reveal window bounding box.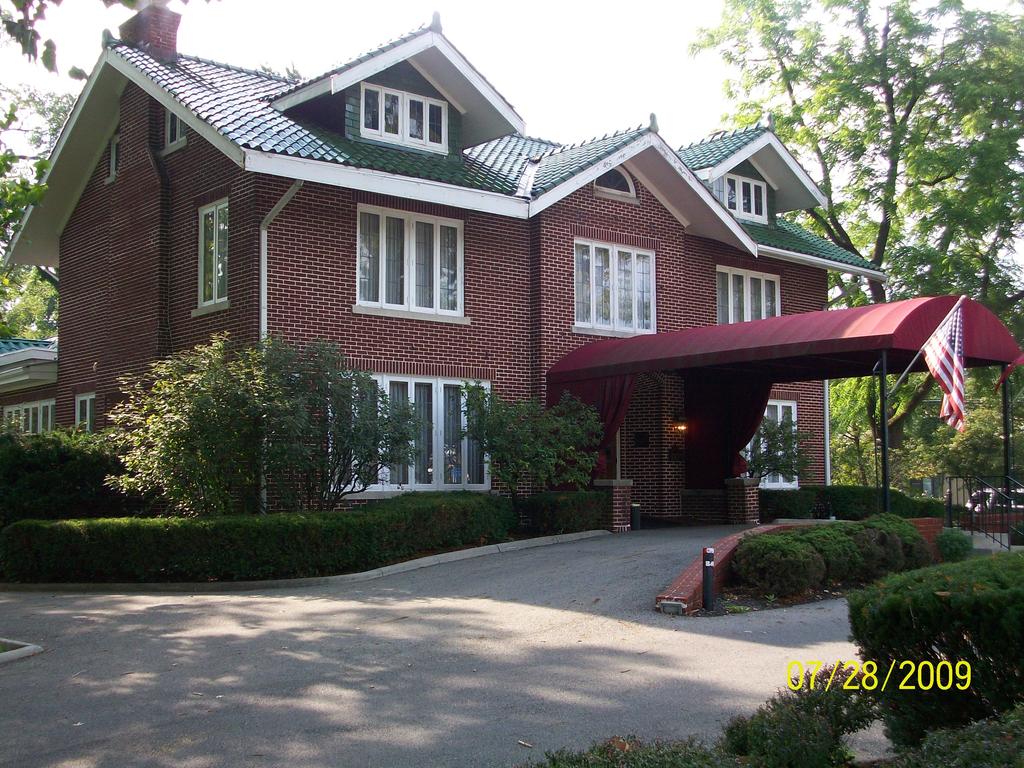
Revealed: box=[328, 368, 493, 492].
